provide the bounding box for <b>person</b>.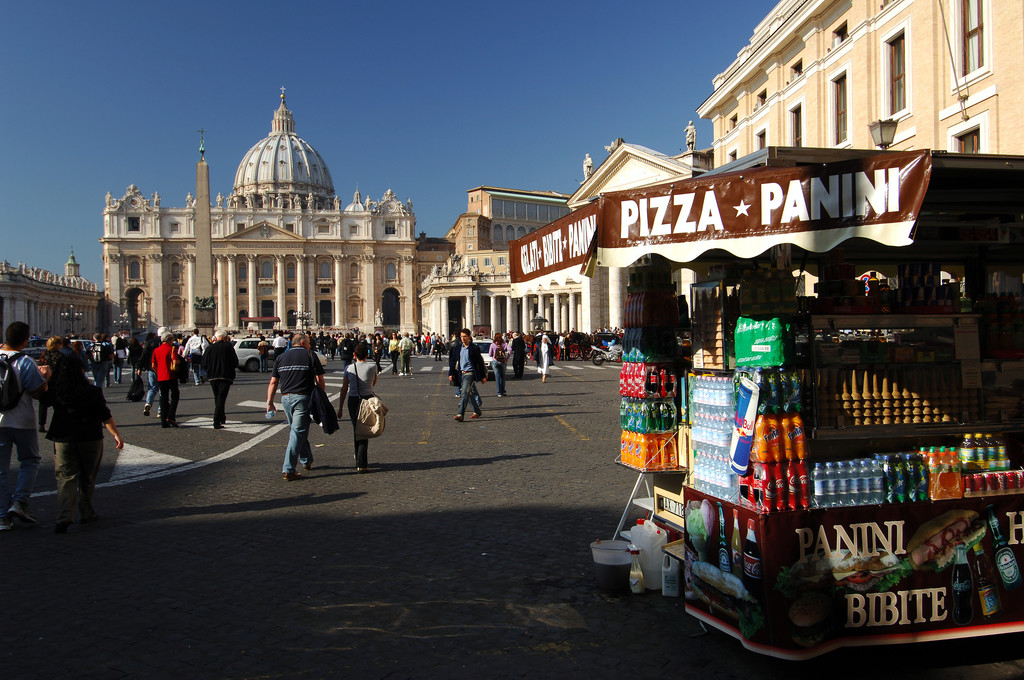
<region>397, 332, 413, 379</region>.
